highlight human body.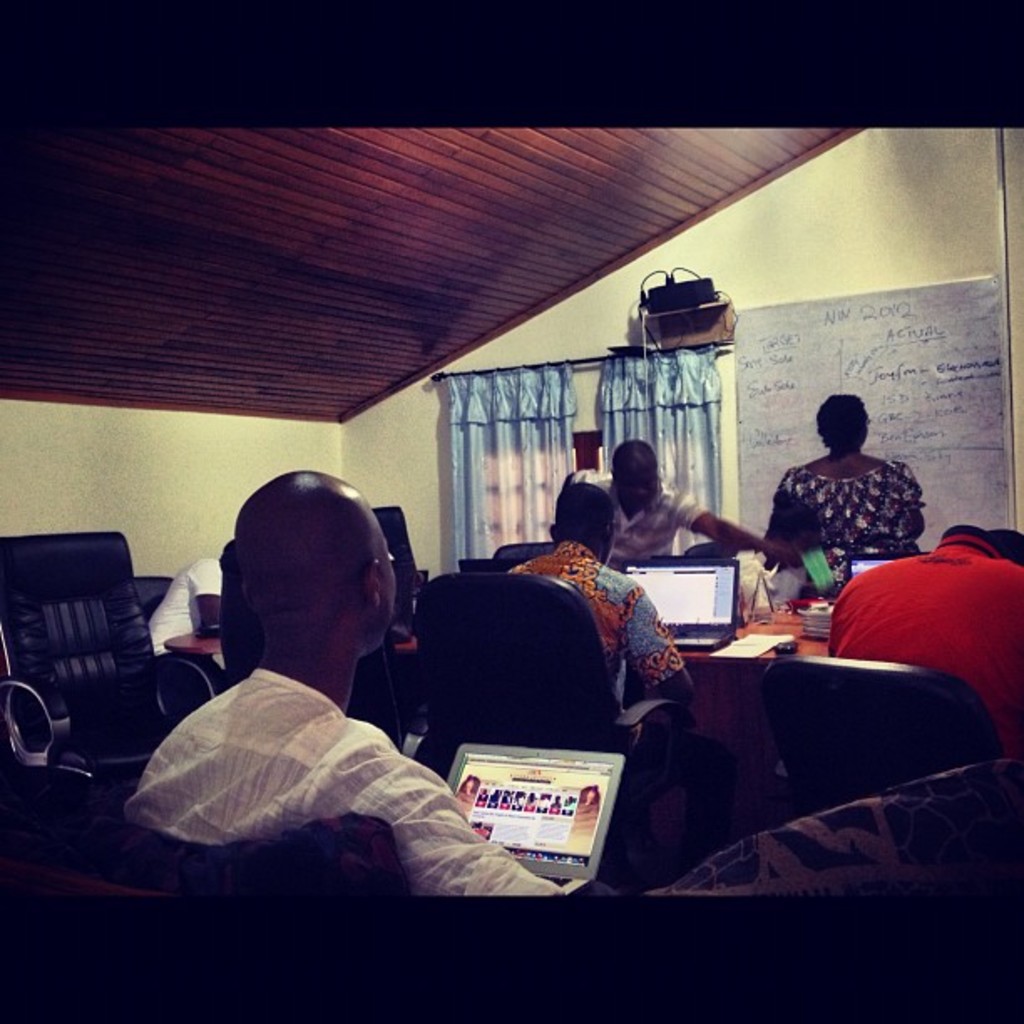
Highlighted region: (left=505, top=482, right=735, bottom=862).
